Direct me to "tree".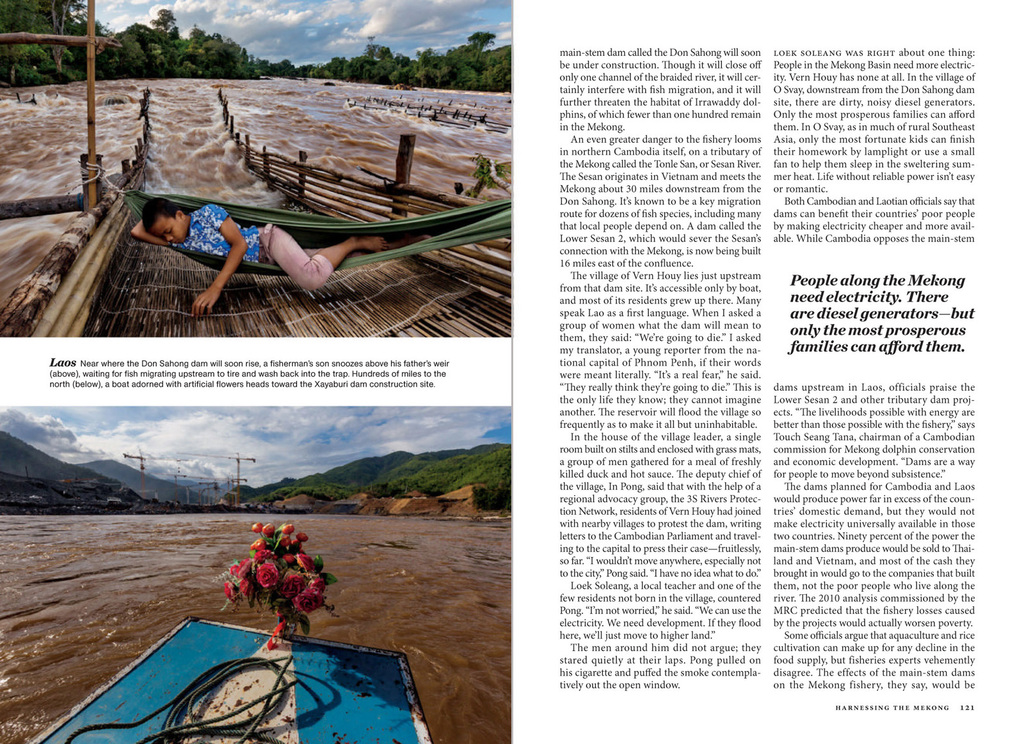
Direction: detection(0, 0, 116, 90).
